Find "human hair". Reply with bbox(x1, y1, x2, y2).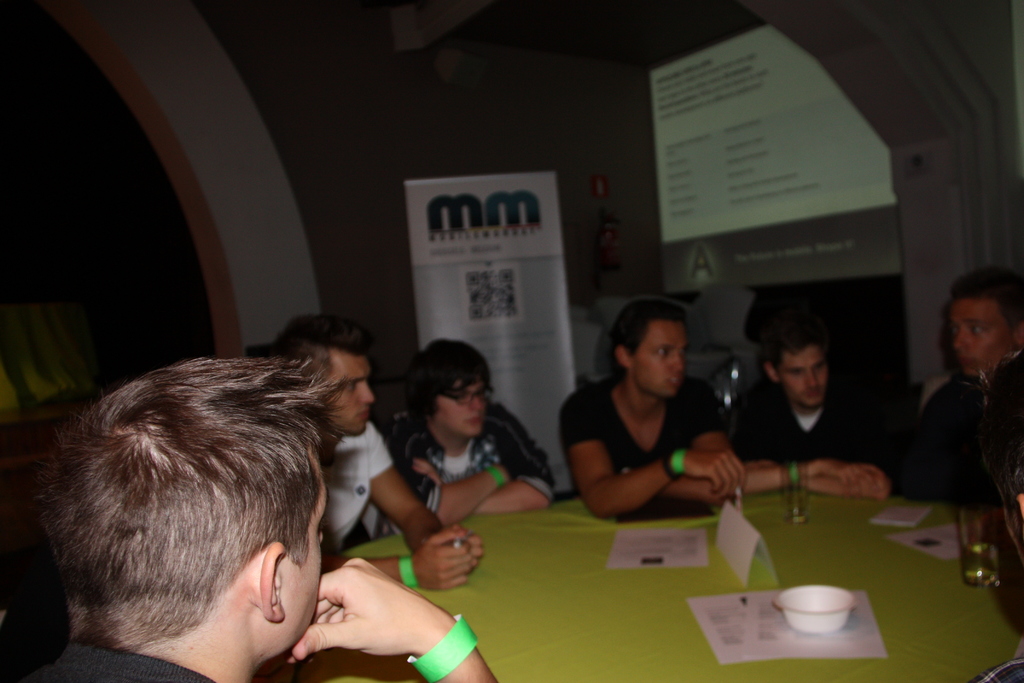
bbox(606, 299, 689, 383).
